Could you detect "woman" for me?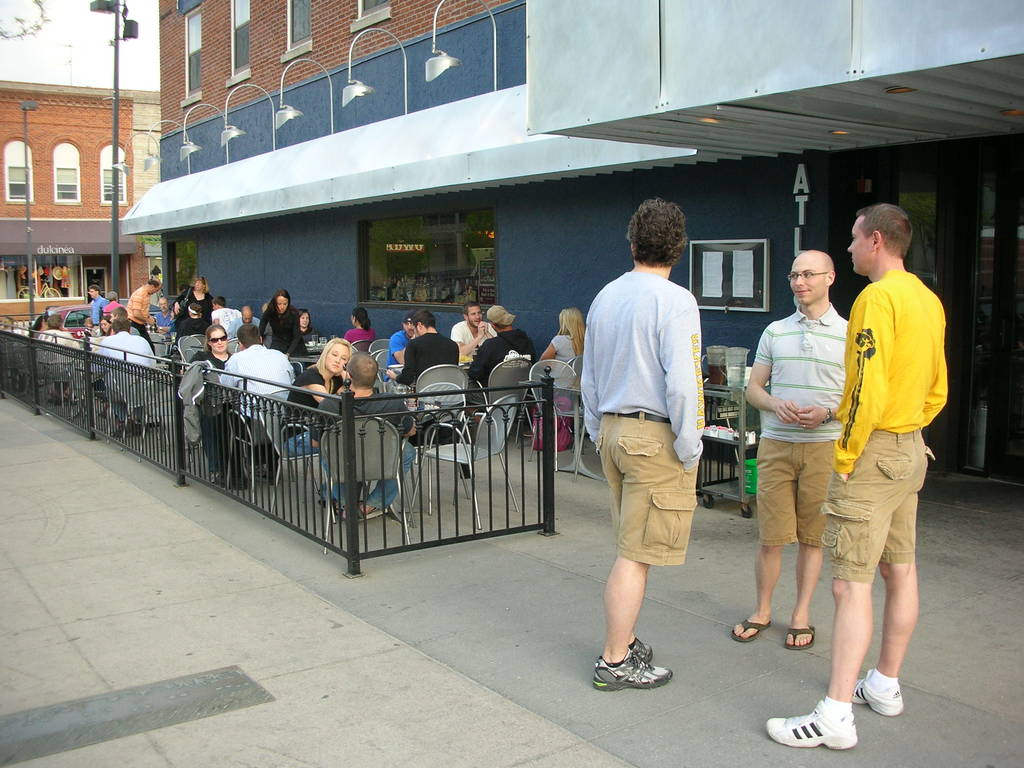
Detection result: bbox=[277, 338, 358, 508].
